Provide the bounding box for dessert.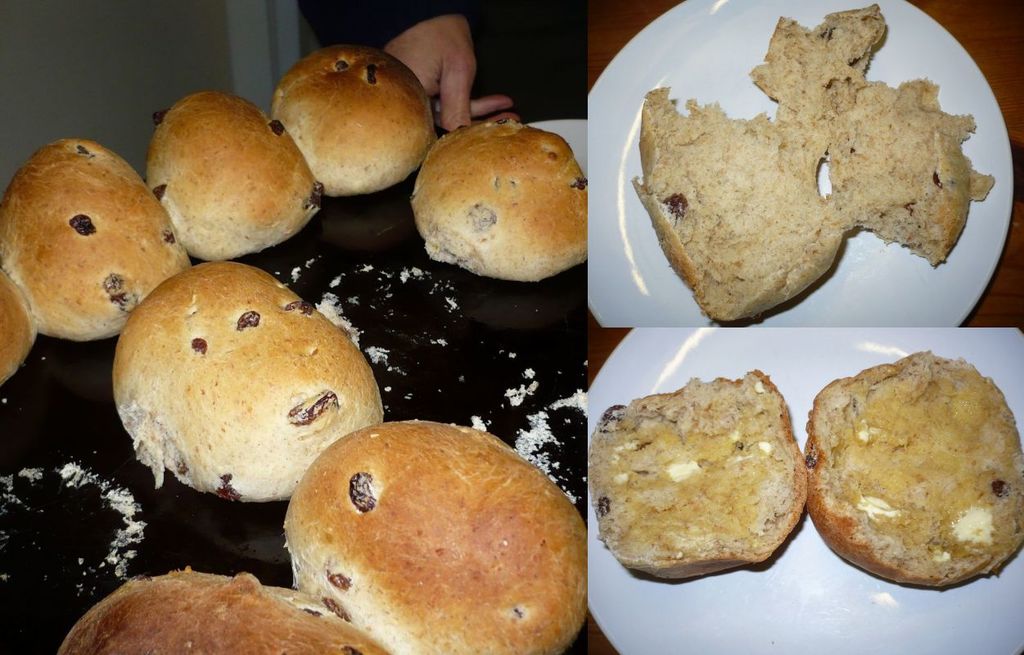
(x1=269, y1=37, x2=431, y2=196).
